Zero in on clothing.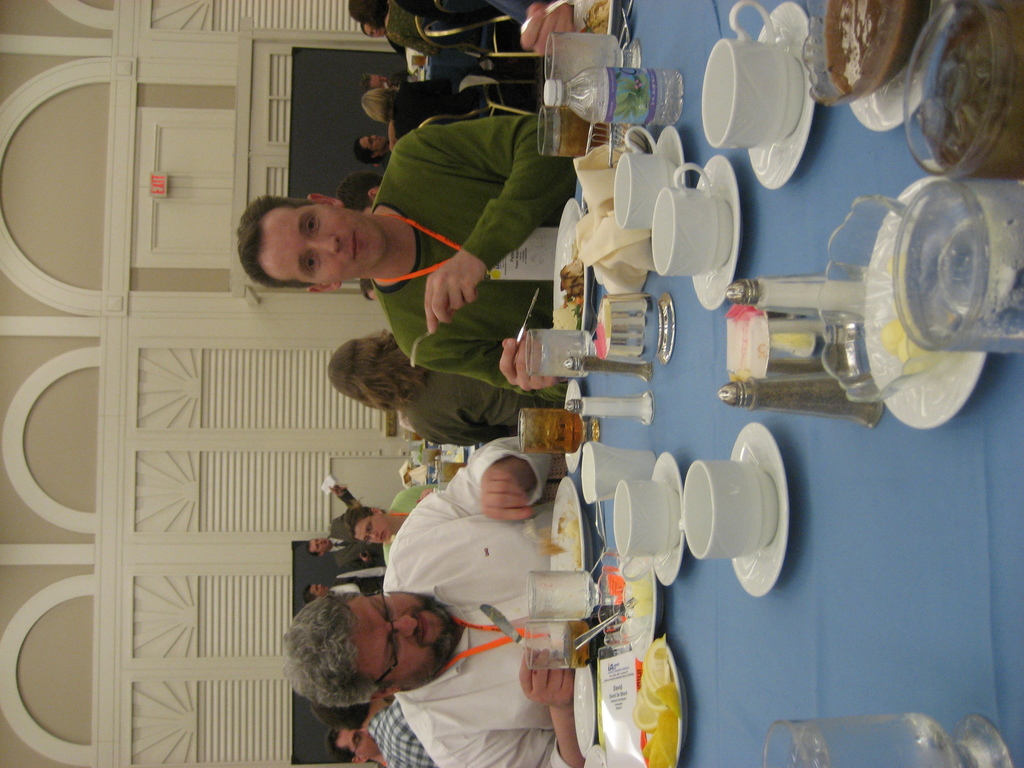
Zeroed in: detection(347, 425, 600, 719).
